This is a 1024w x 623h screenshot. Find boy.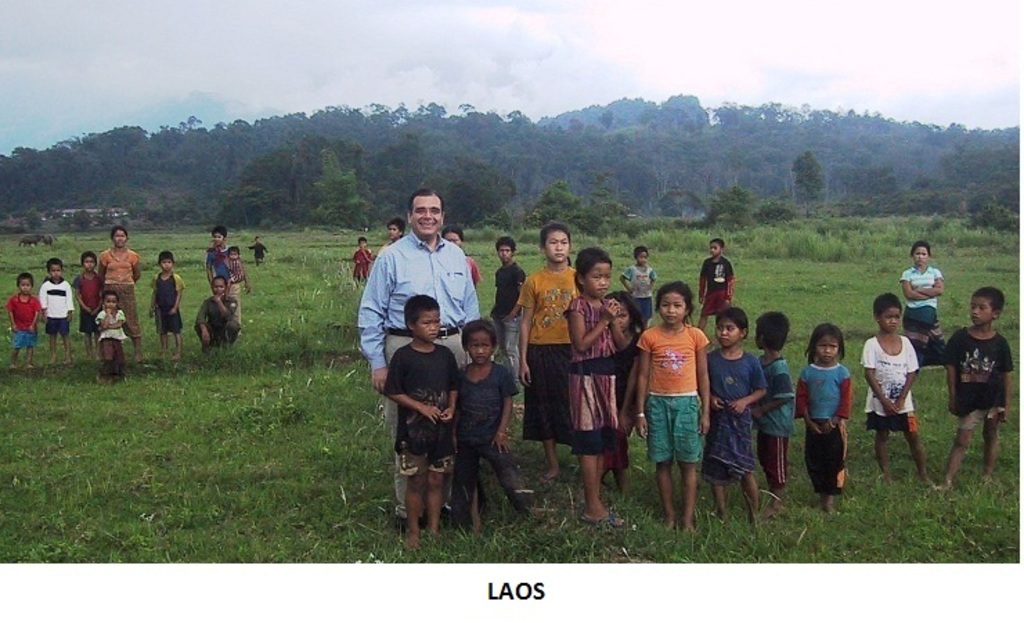
Bounding box: detection(385, 298, 458, 547).
